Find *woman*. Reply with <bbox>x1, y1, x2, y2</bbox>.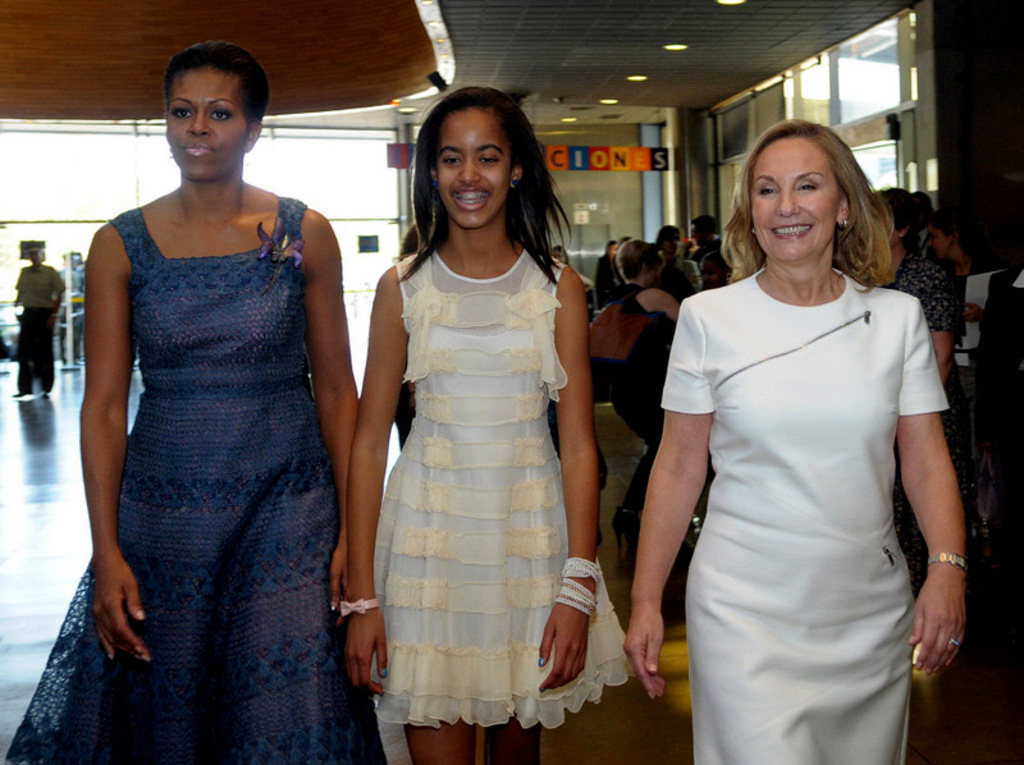
<bbox>595, 246, 626, 306</bbox>.
